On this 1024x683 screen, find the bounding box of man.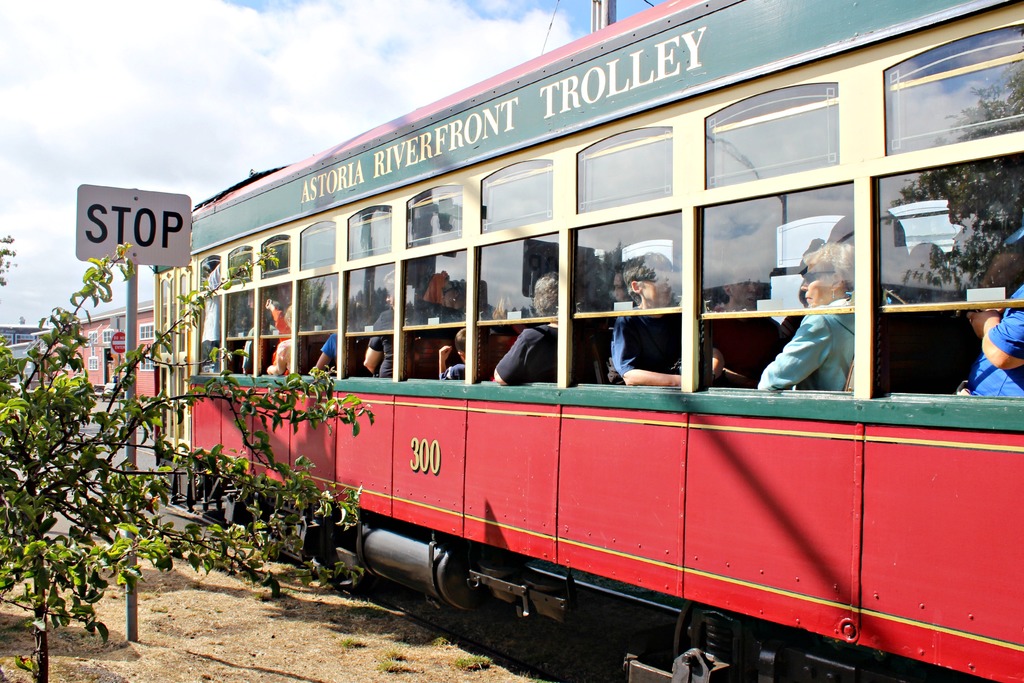
Bounding box: (611, 251, 726, 386).
